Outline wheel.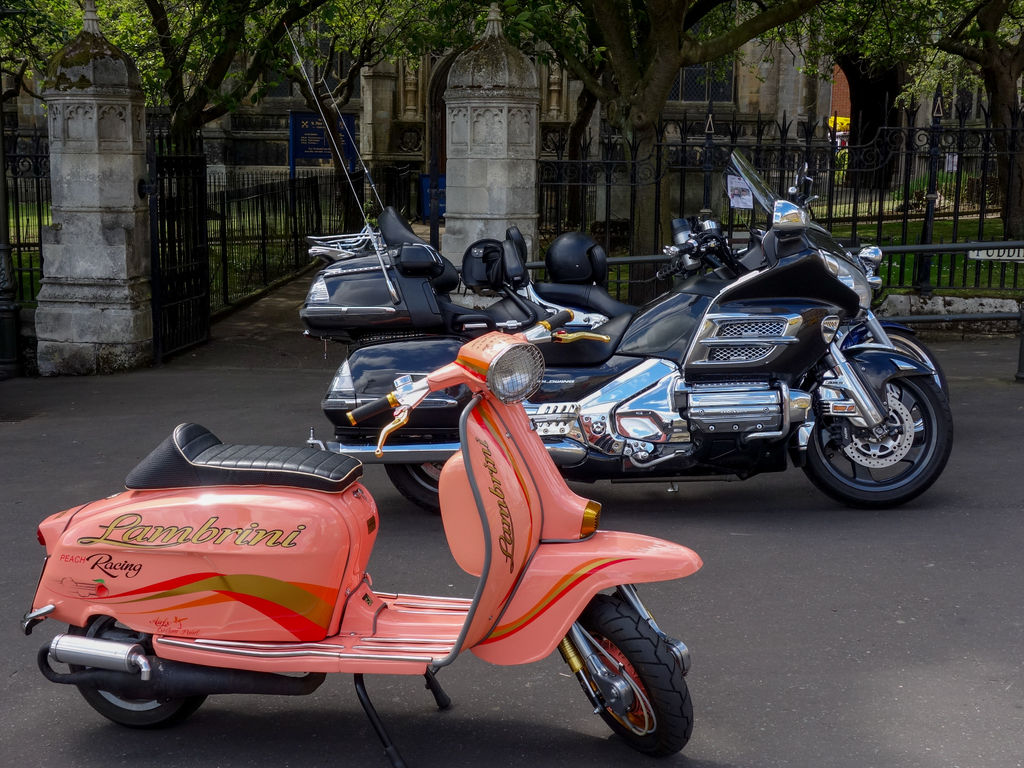
Outline: (left=804, top=363, right=949, bottom=503).
